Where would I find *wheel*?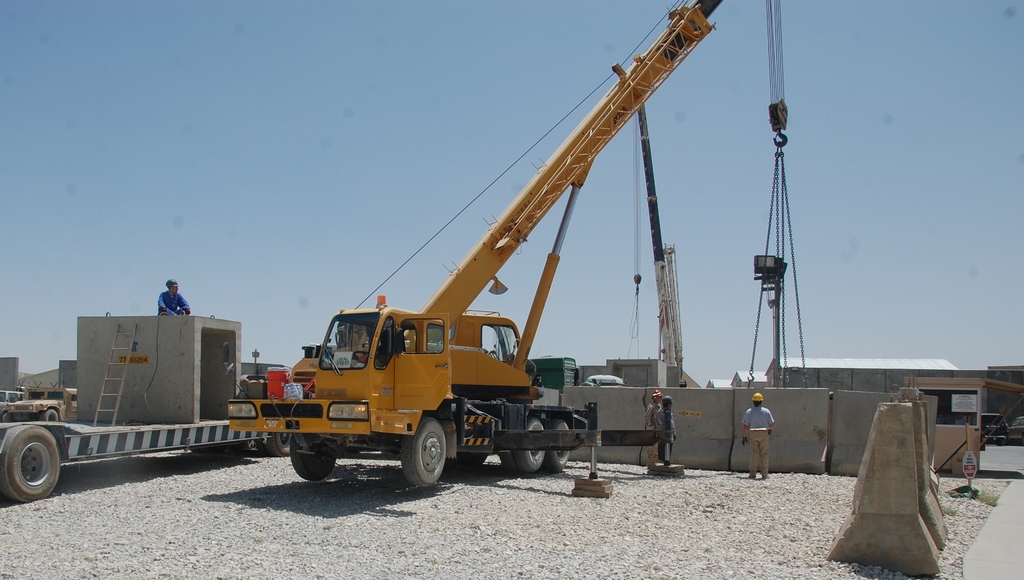
At x1=290 y1=436 x2=337 y2=484.
